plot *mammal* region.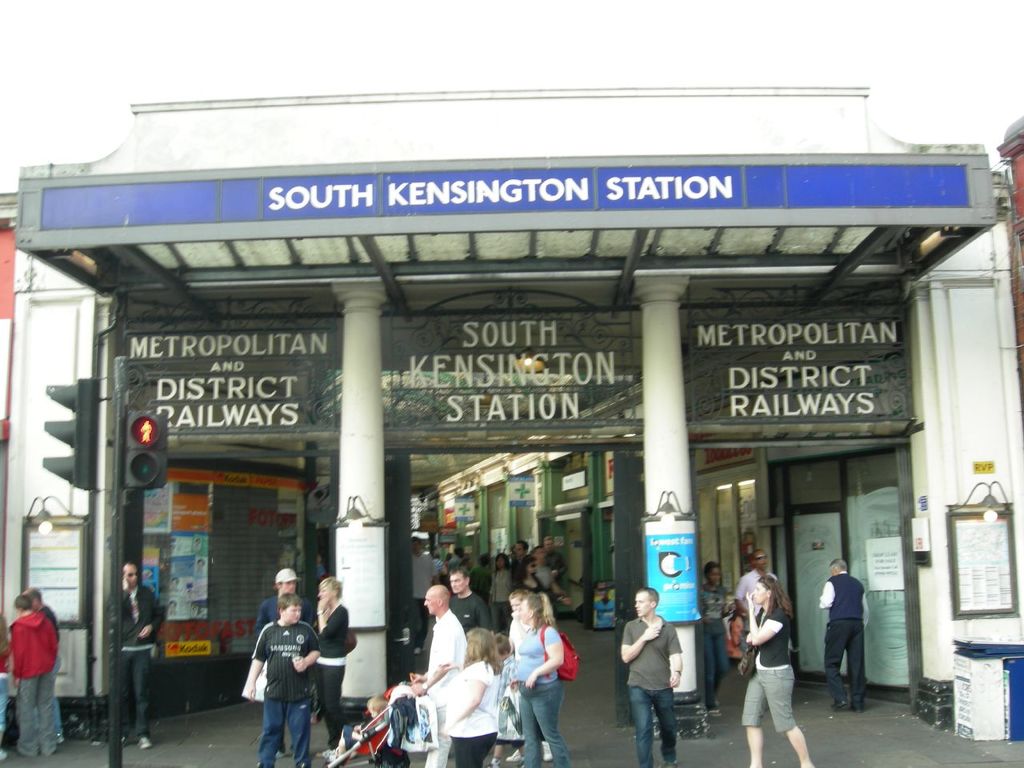
Plotted at 254, 565, 314, 638.
